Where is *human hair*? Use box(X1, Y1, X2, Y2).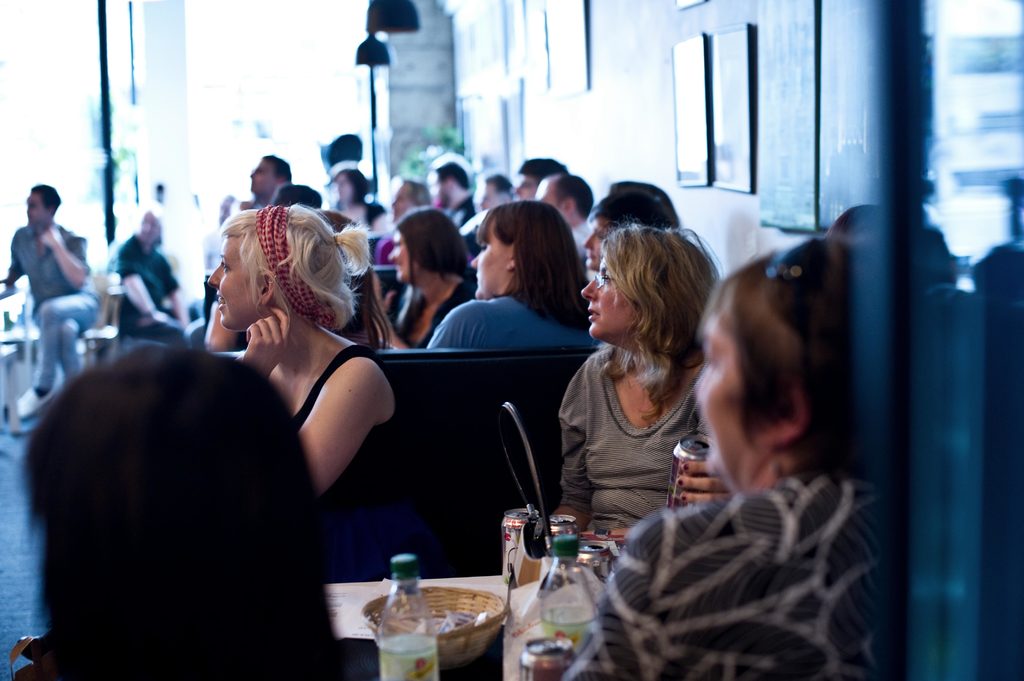
box(609, 180, 683, 225).
